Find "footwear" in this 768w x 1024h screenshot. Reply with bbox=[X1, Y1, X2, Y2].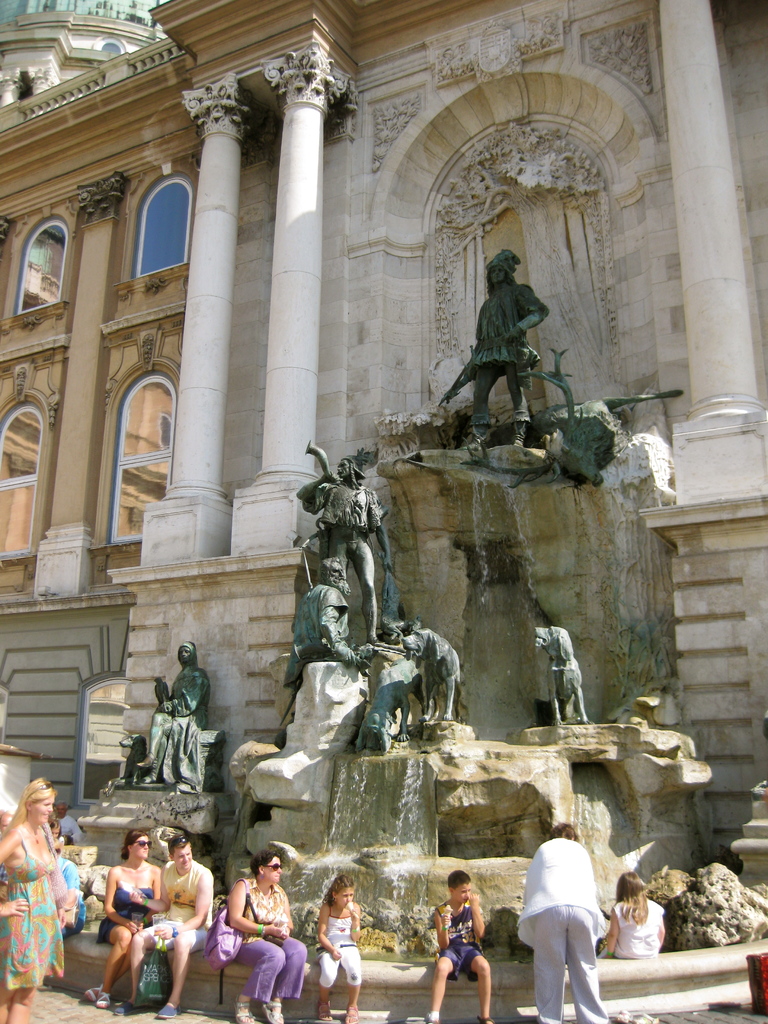
bbox=[157, 1007, 179, 1021].
